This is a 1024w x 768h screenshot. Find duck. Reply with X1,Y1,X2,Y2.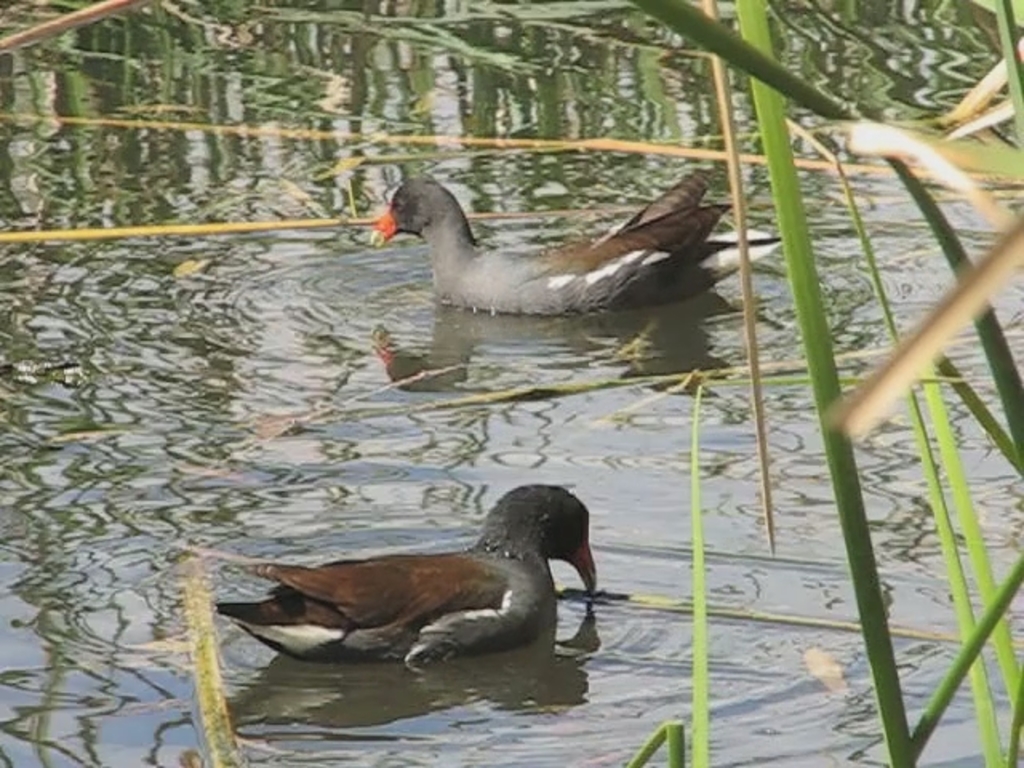
365,181,803,310.
